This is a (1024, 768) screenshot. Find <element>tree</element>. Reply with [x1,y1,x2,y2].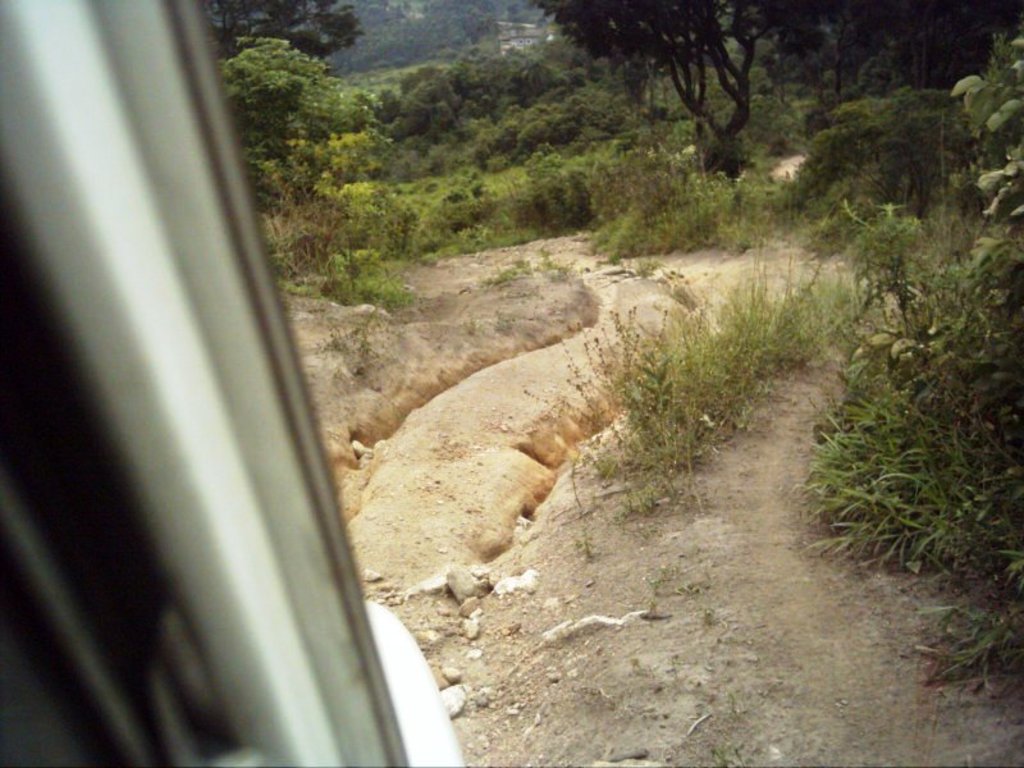
[215,36,376,225].
